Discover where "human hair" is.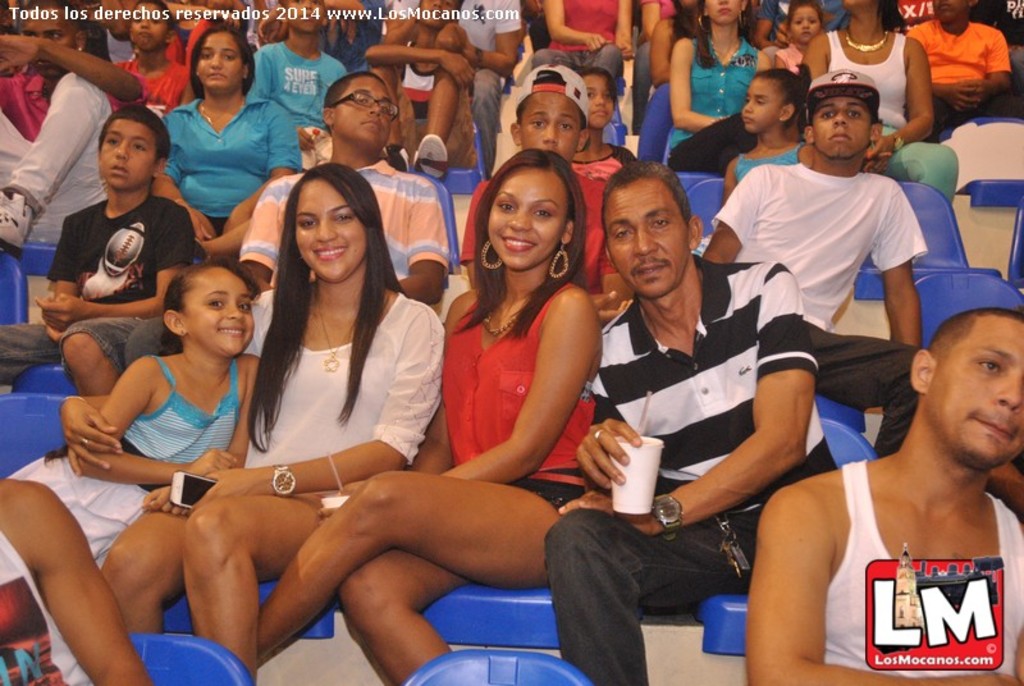
Discovered at detection(874, 0, 899, 27).
